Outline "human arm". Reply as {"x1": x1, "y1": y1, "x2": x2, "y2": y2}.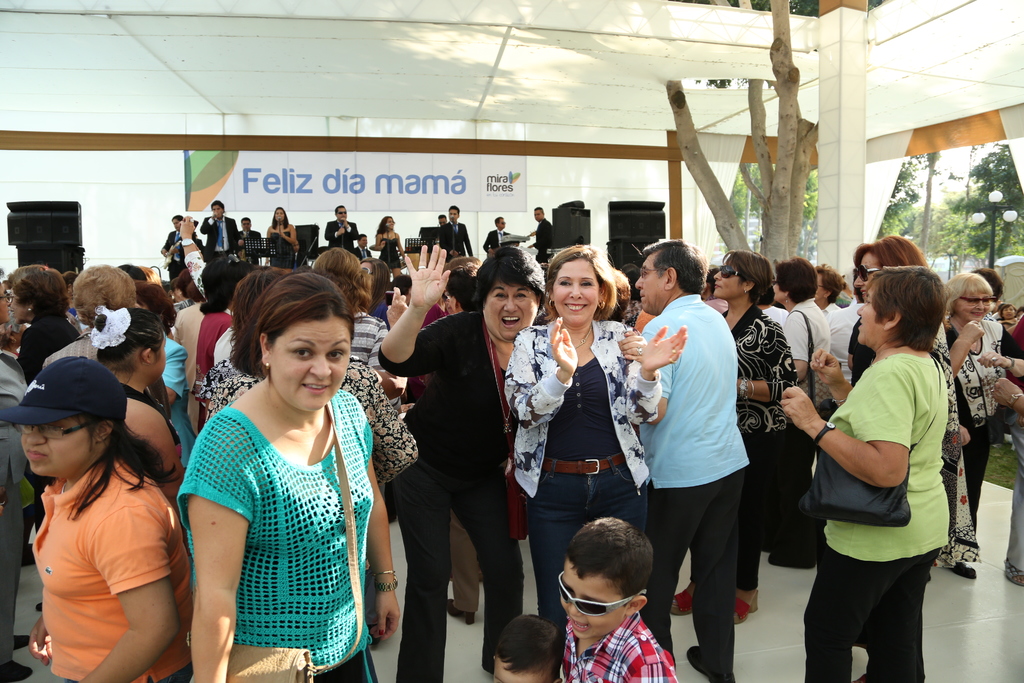
{"x1": 76, "y1": 504, "x2": 183, "y2": 682}.
